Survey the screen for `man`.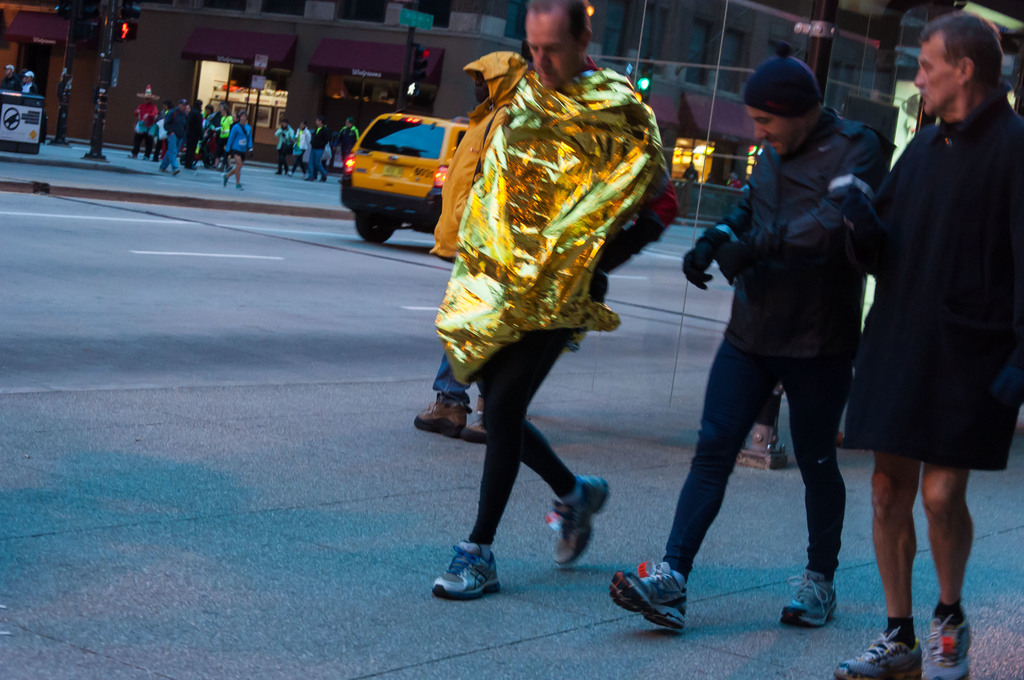
Survey found: x1=126 y1=83 x2=156 y2=161.
